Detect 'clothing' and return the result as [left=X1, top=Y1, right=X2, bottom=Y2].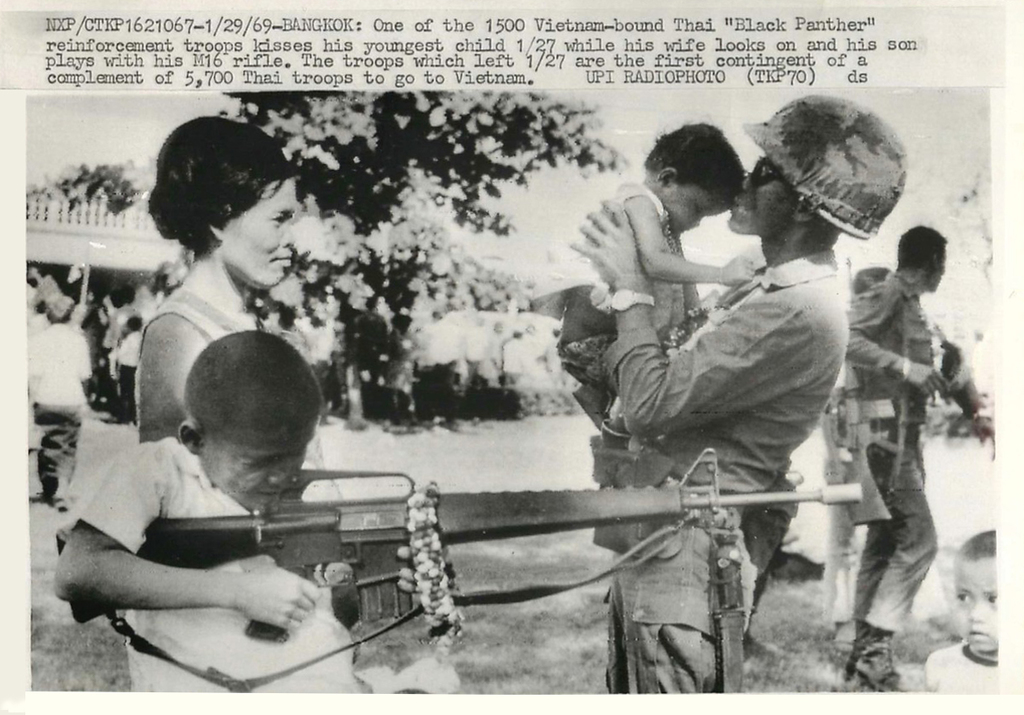
[left=590, top=254, right=850, bottom=699].
